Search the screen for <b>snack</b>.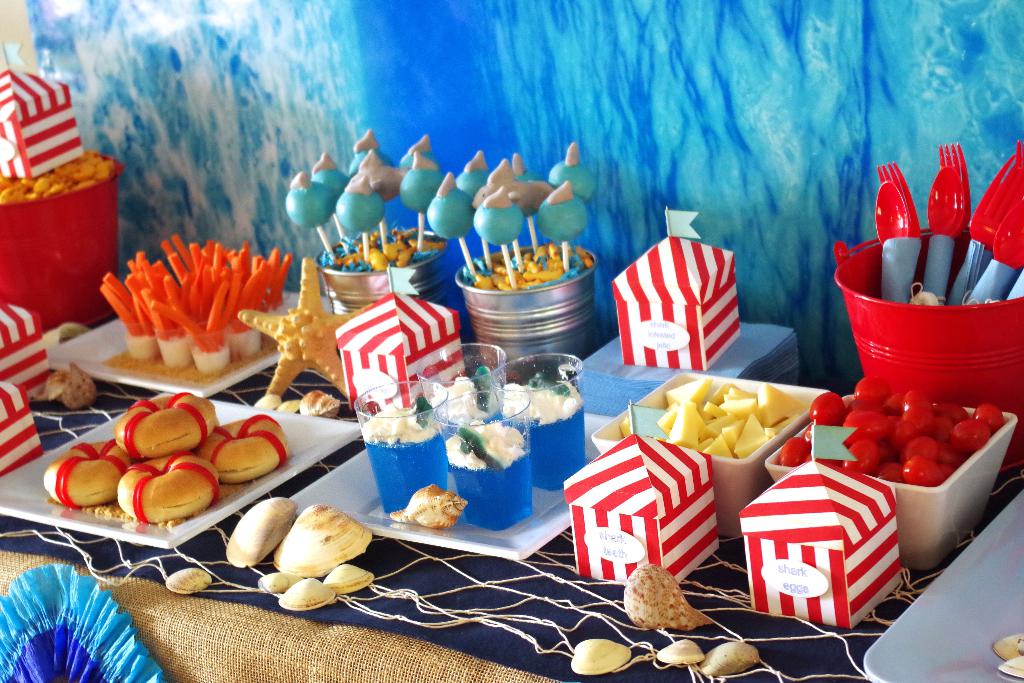
Found at bbox=[36, 391, 291, 532].
